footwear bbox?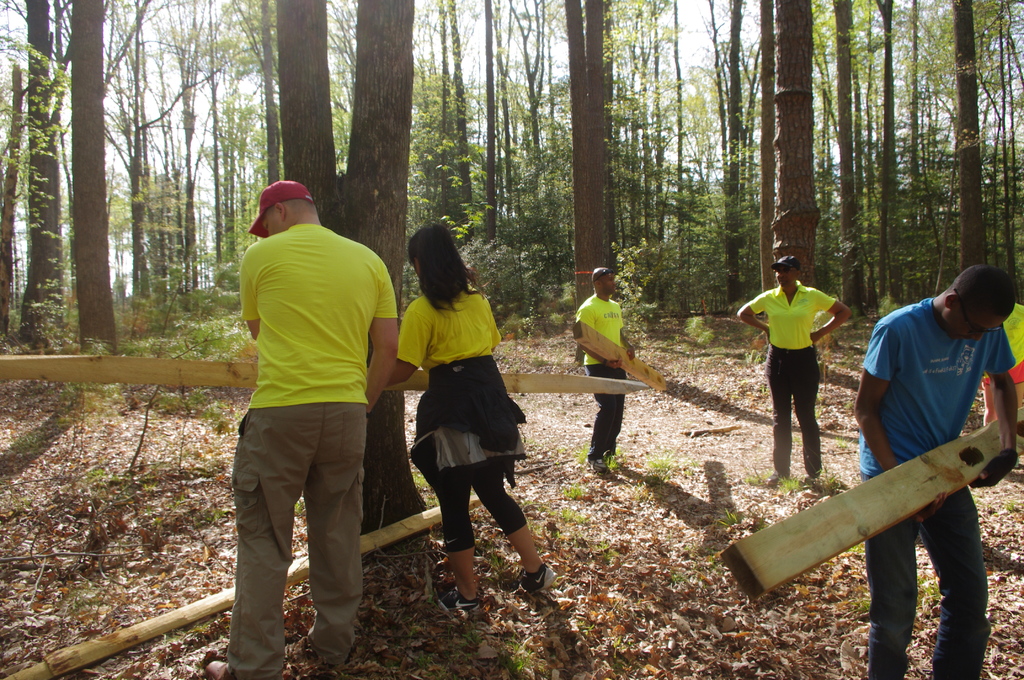
[left=435, top=593, right=477, bottom=618]
